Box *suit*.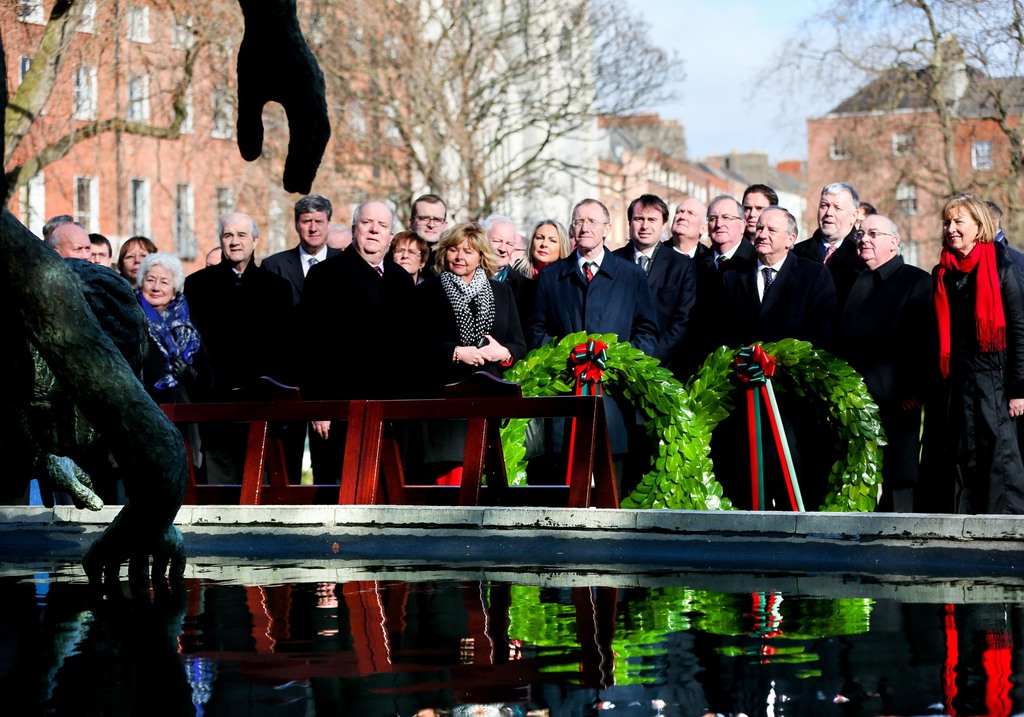
259/243/340/299.
